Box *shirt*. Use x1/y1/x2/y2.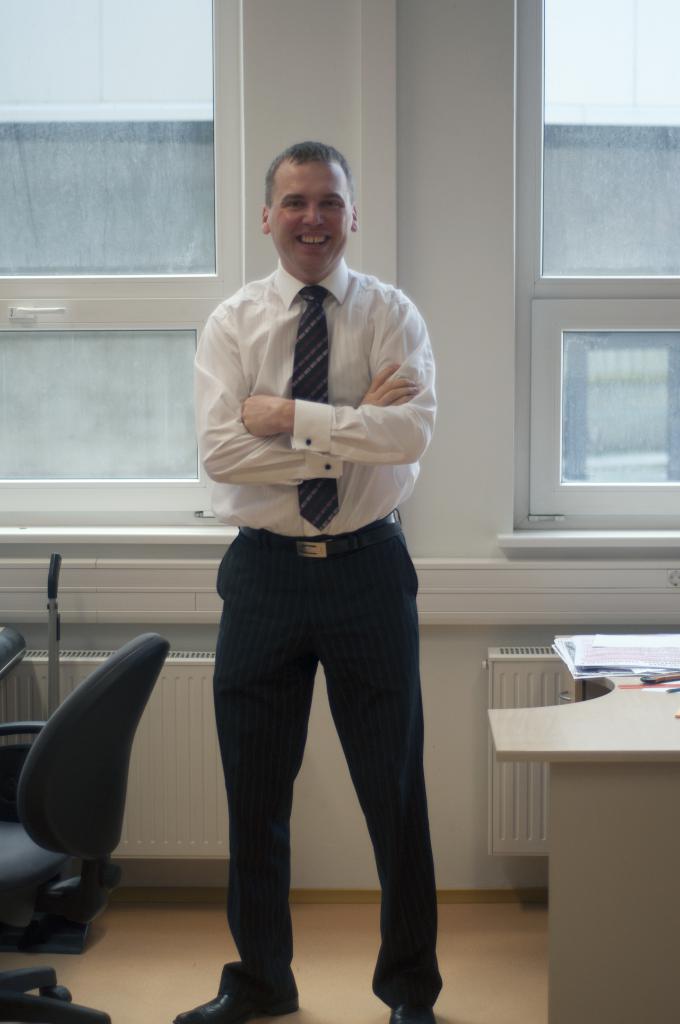
196/222/442/563.
